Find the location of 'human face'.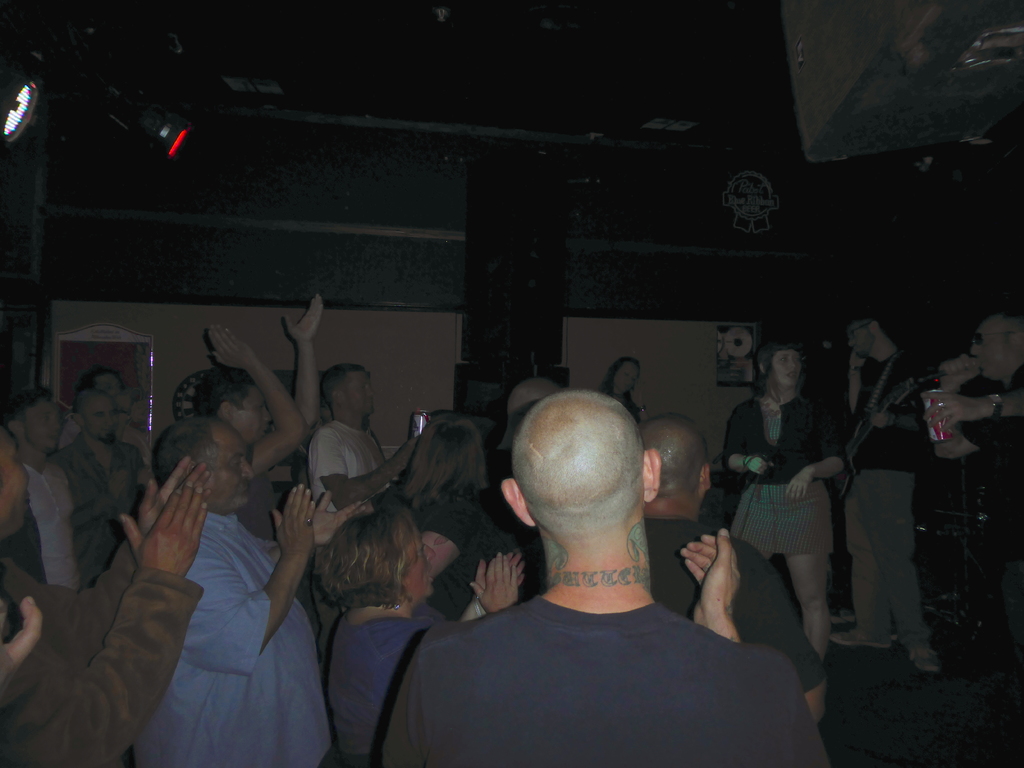
Location: [344,373,372,419].
